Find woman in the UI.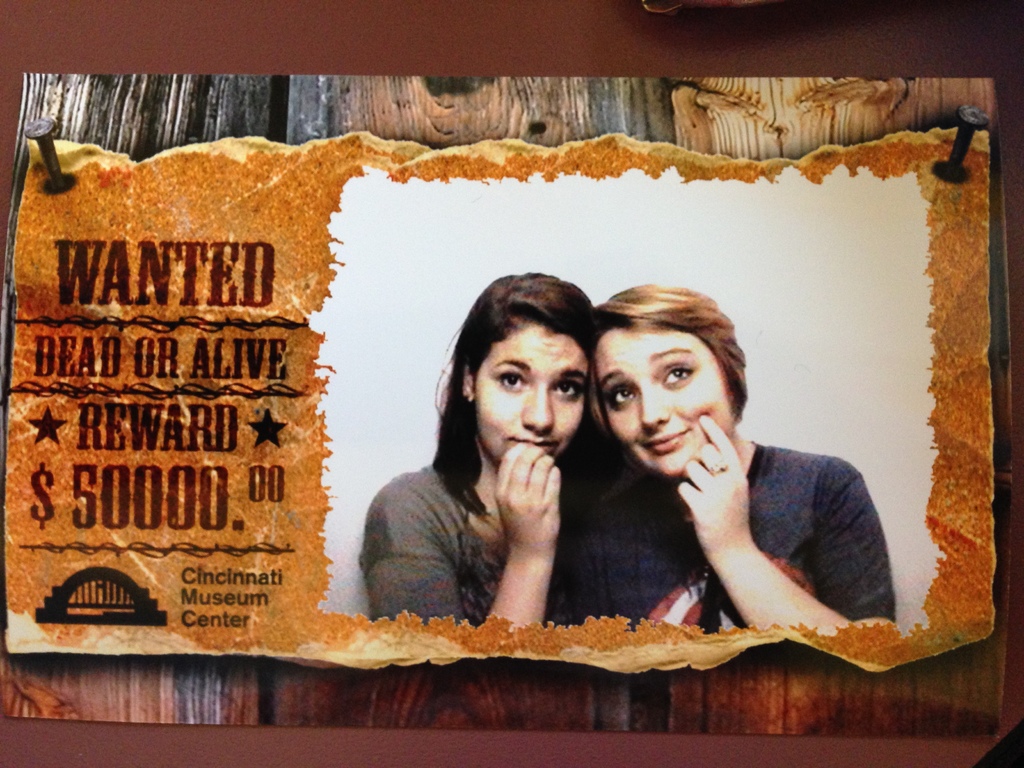
UI element at 579, 280, 892, 637.
